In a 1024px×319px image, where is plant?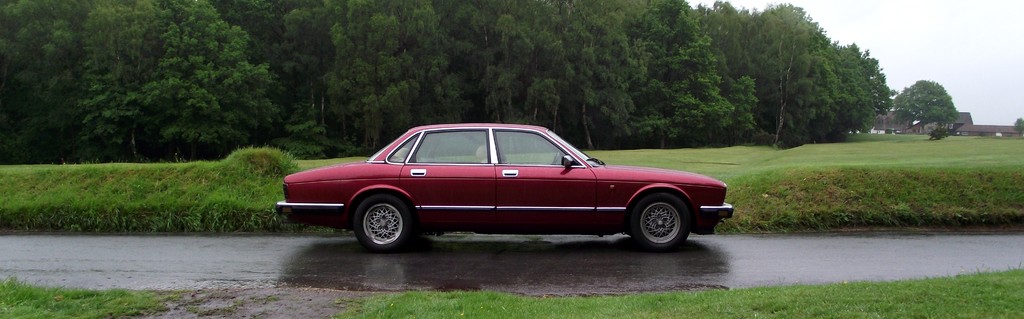
(left=255, top=289, right=280, bottom=300).
